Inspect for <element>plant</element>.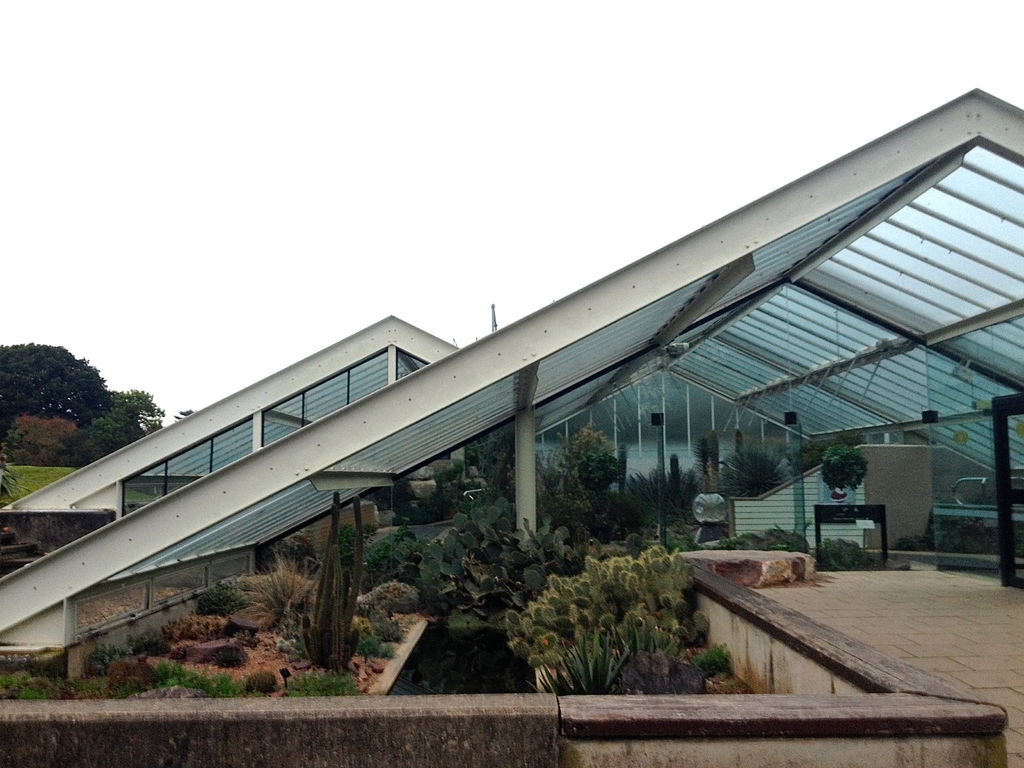
Inspection: l=714, t=518, r=821, b=557.
